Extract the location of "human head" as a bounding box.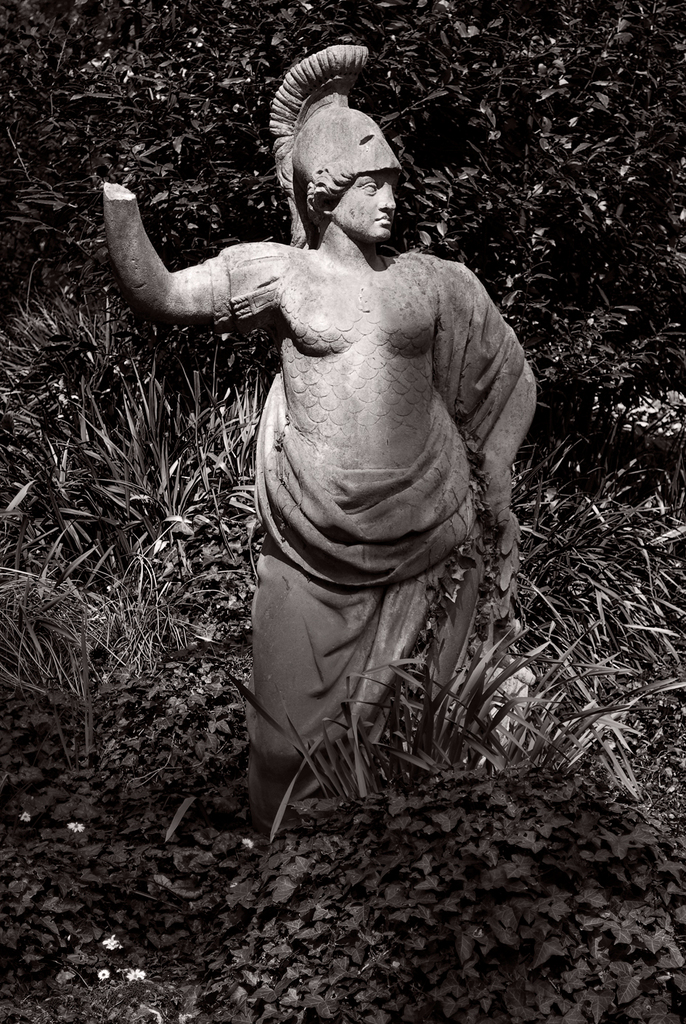
detection(279, 96, 412, 239).
